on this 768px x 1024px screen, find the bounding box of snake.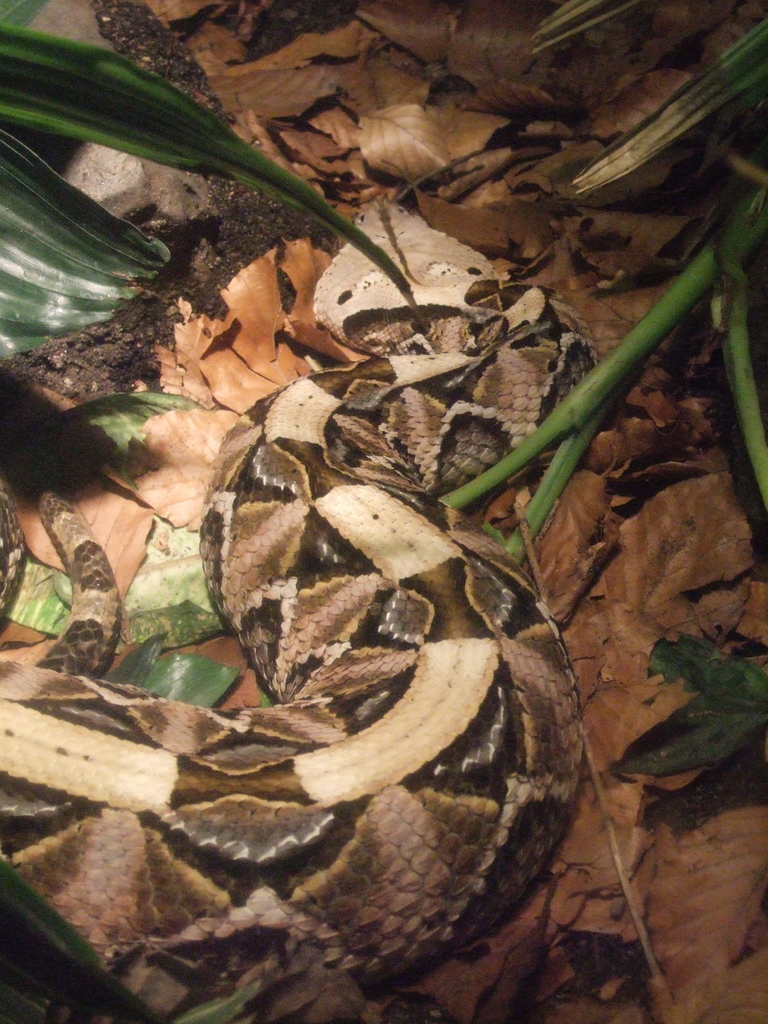
Bounding box: <box>0,195,597,1023</box>.
